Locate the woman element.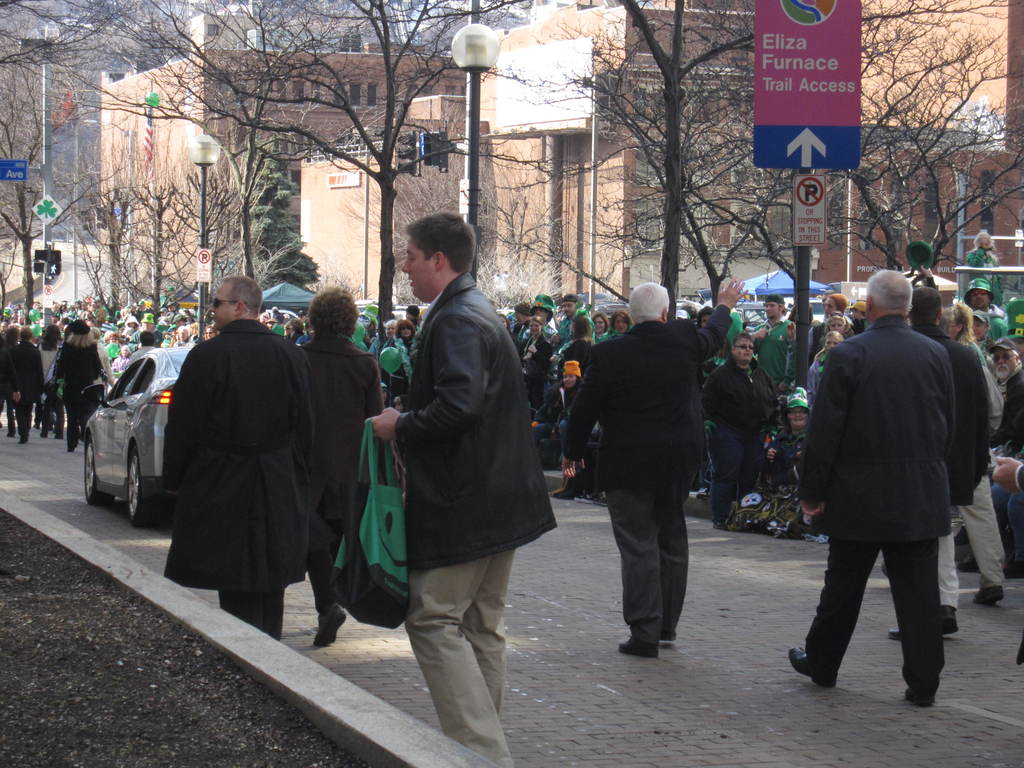
Element bbox: locate(522, 316, 552, 408).
